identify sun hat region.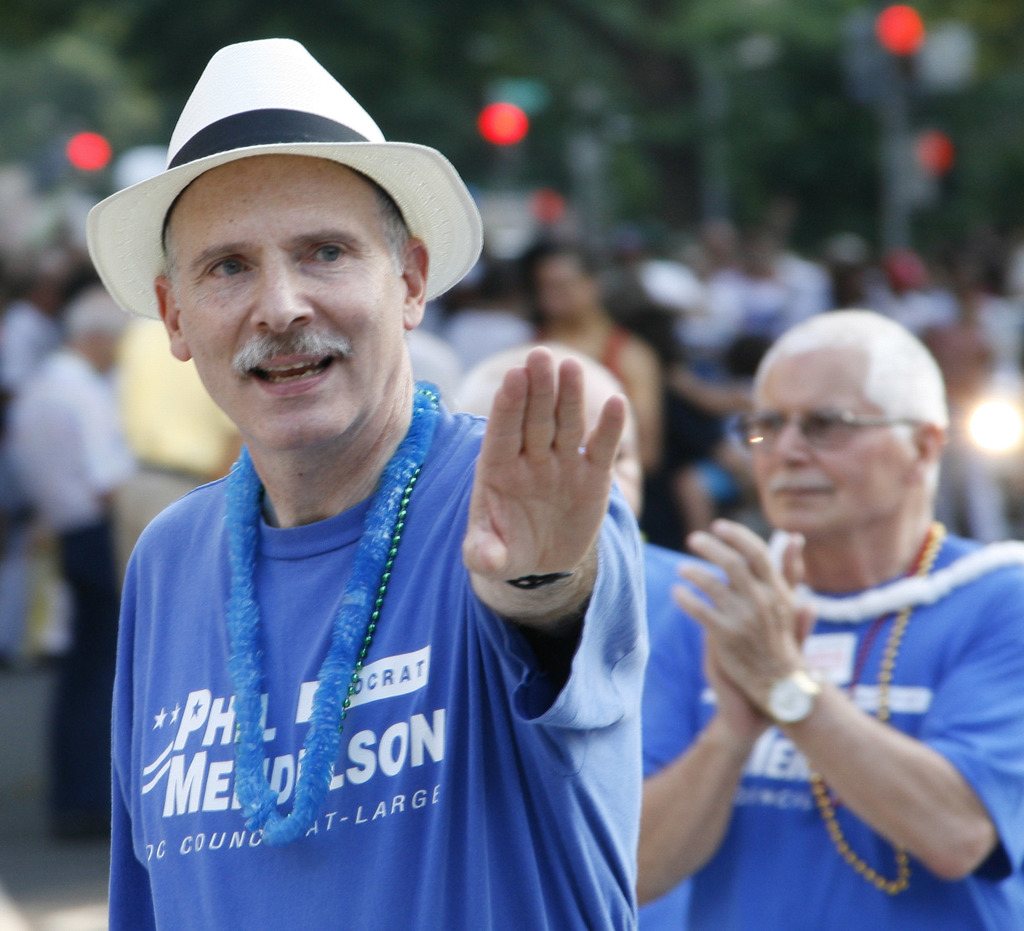
Region: box=[886, 248, 935, 296].
